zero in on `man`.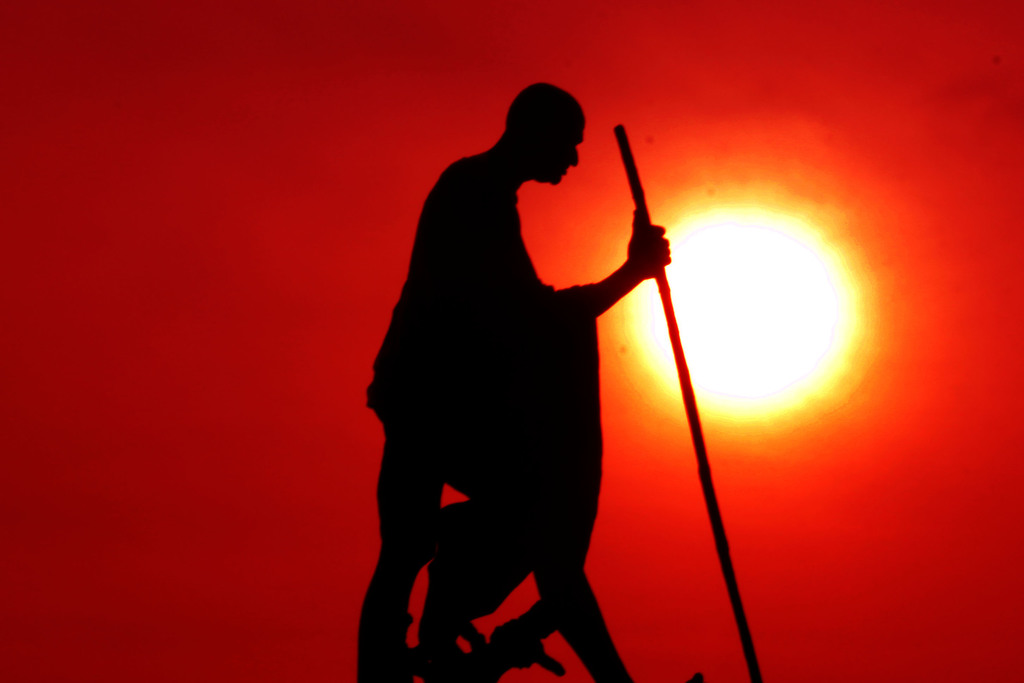
Zeroed in: 349/67/668/682.
